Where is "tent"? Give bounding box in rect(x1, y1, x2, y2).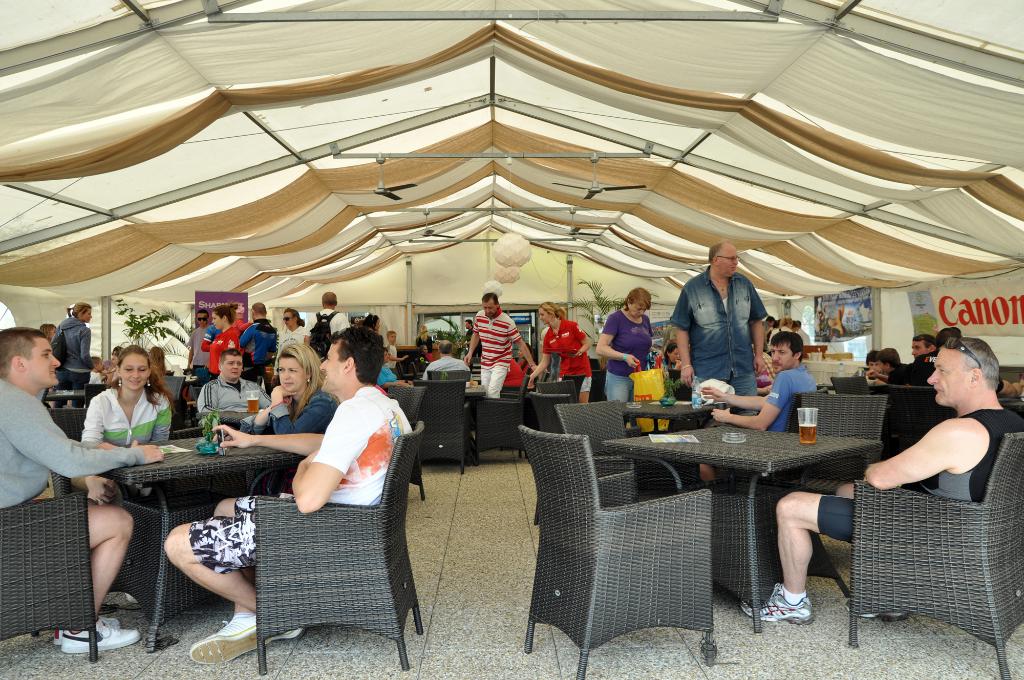
rect(0, 15, 1023, 661).
